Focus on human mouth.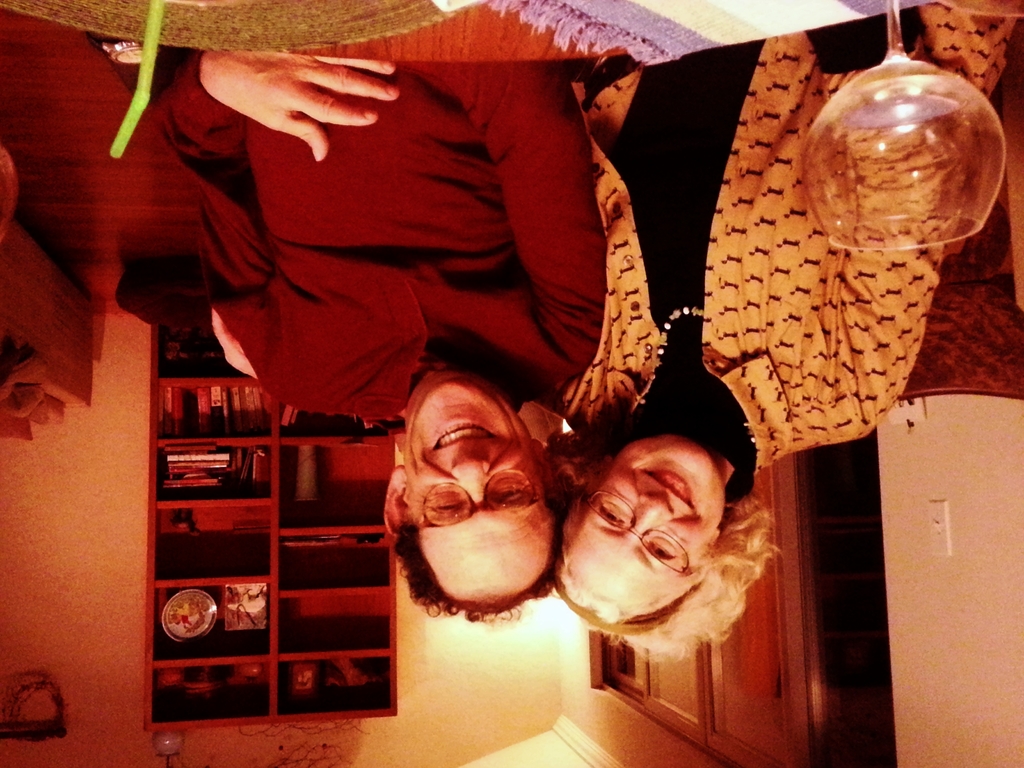
Focused at 430, 417, 494, 448.
